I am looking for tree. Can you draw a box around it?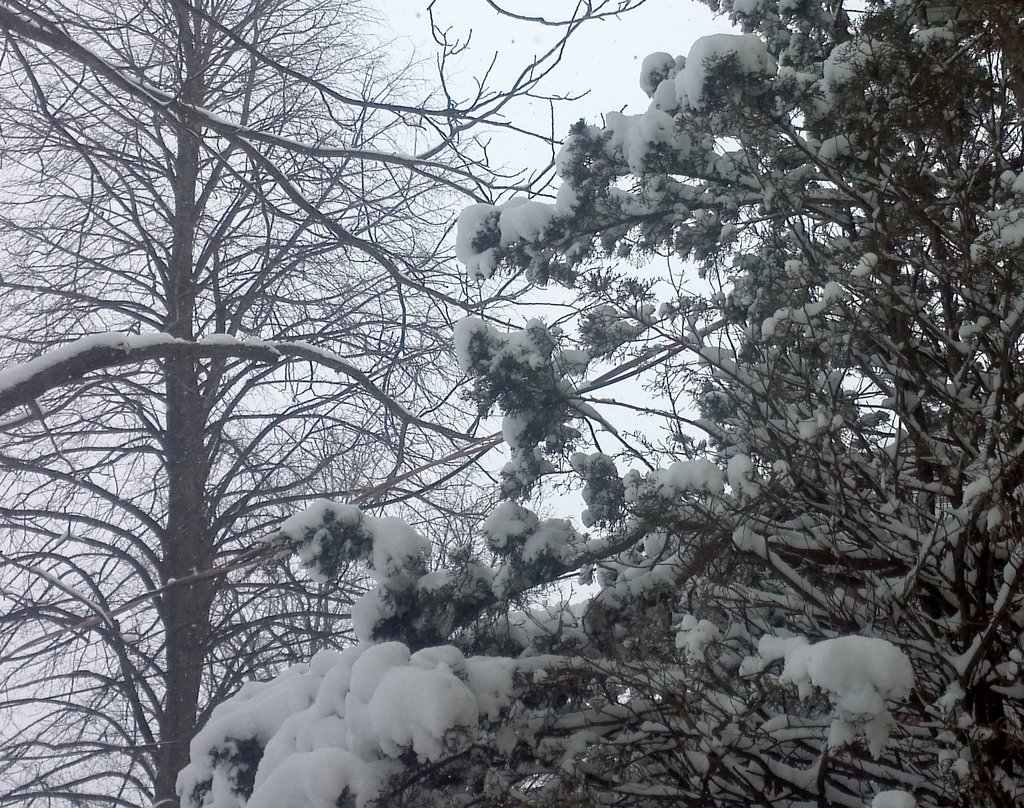
Sure, the bounding box is (x1=4, y1=5, x2=642, y2=807).
